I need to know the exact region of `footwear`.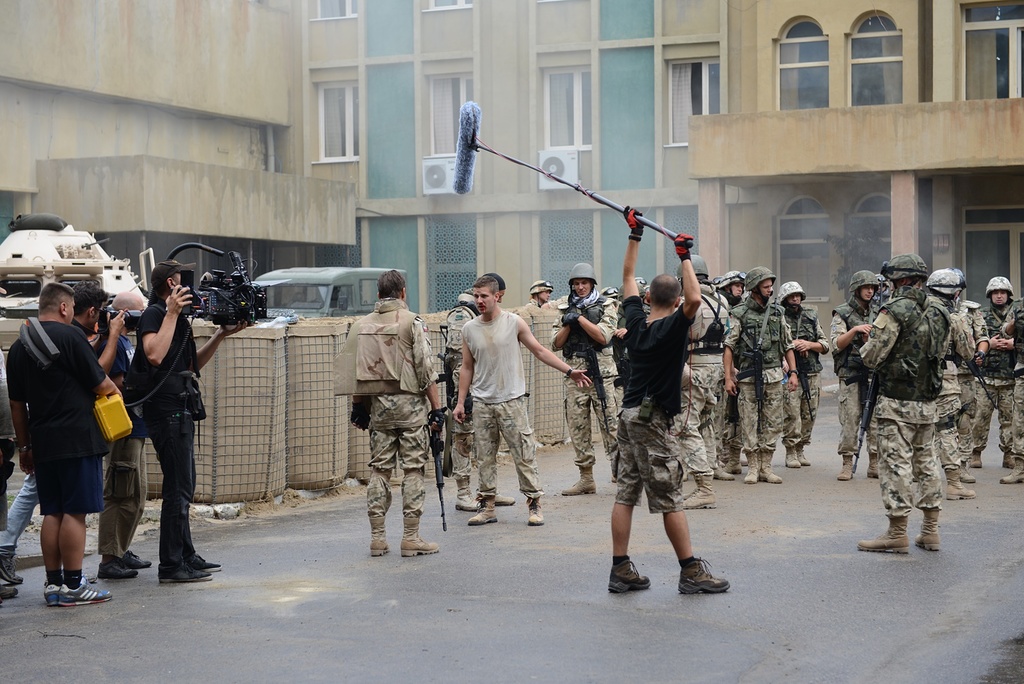
Region: 735,448,749,465.
